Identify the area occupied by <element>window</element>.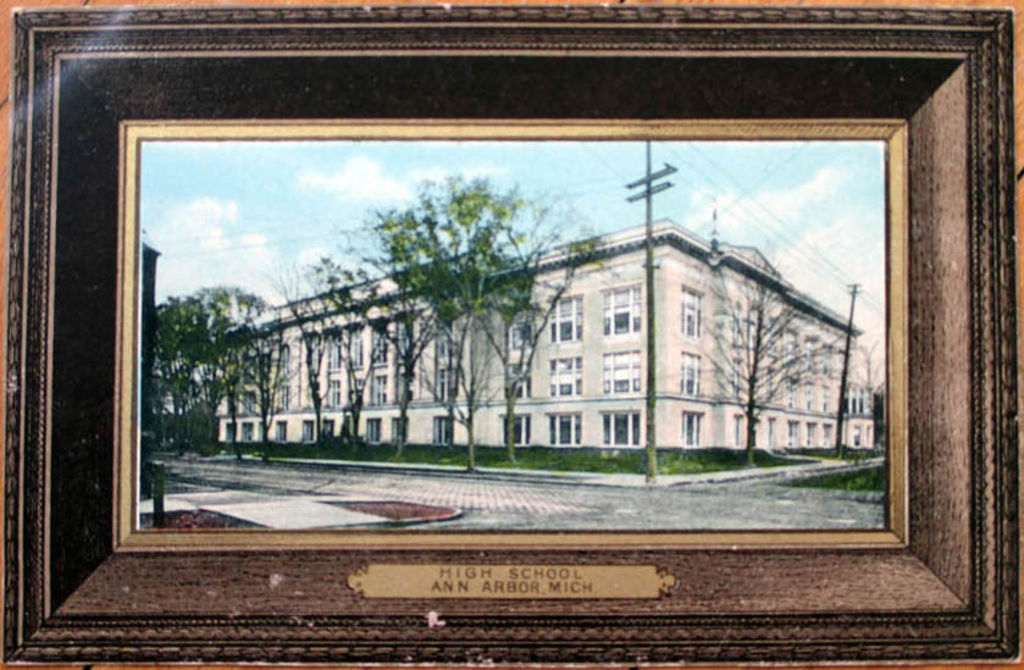
Area: <region>550, 411, 583, 443</region>.
